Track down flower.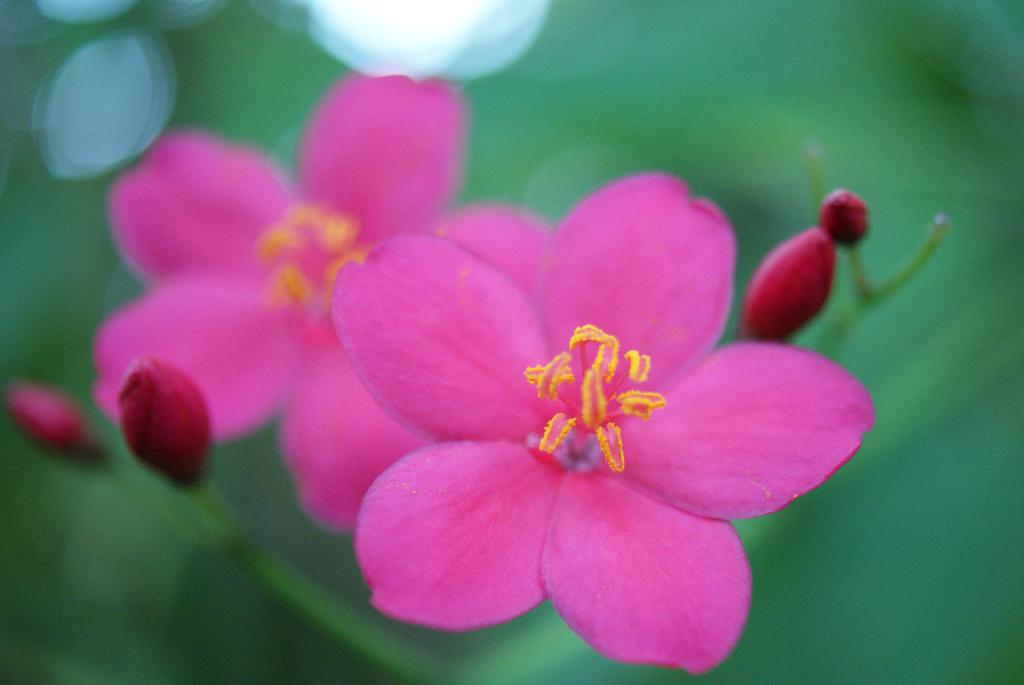
Tracked to box(329, 186, 827, 673).
